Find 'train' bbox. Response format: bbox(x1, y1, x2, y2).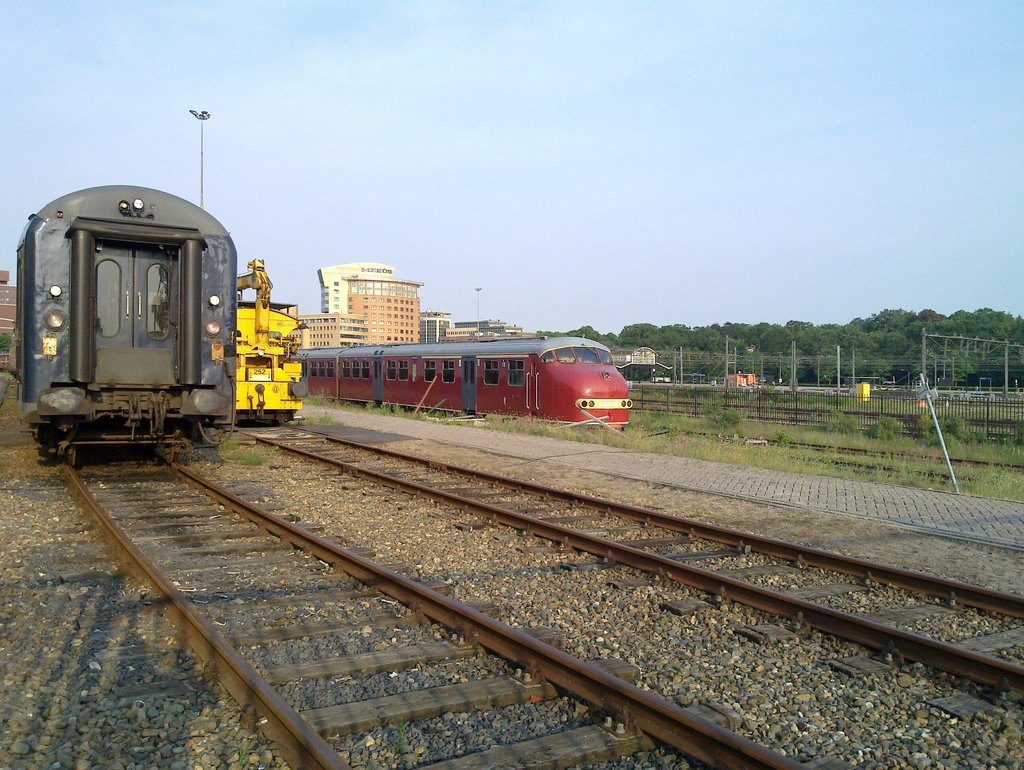
bbox(236, 256, 306, 425).
